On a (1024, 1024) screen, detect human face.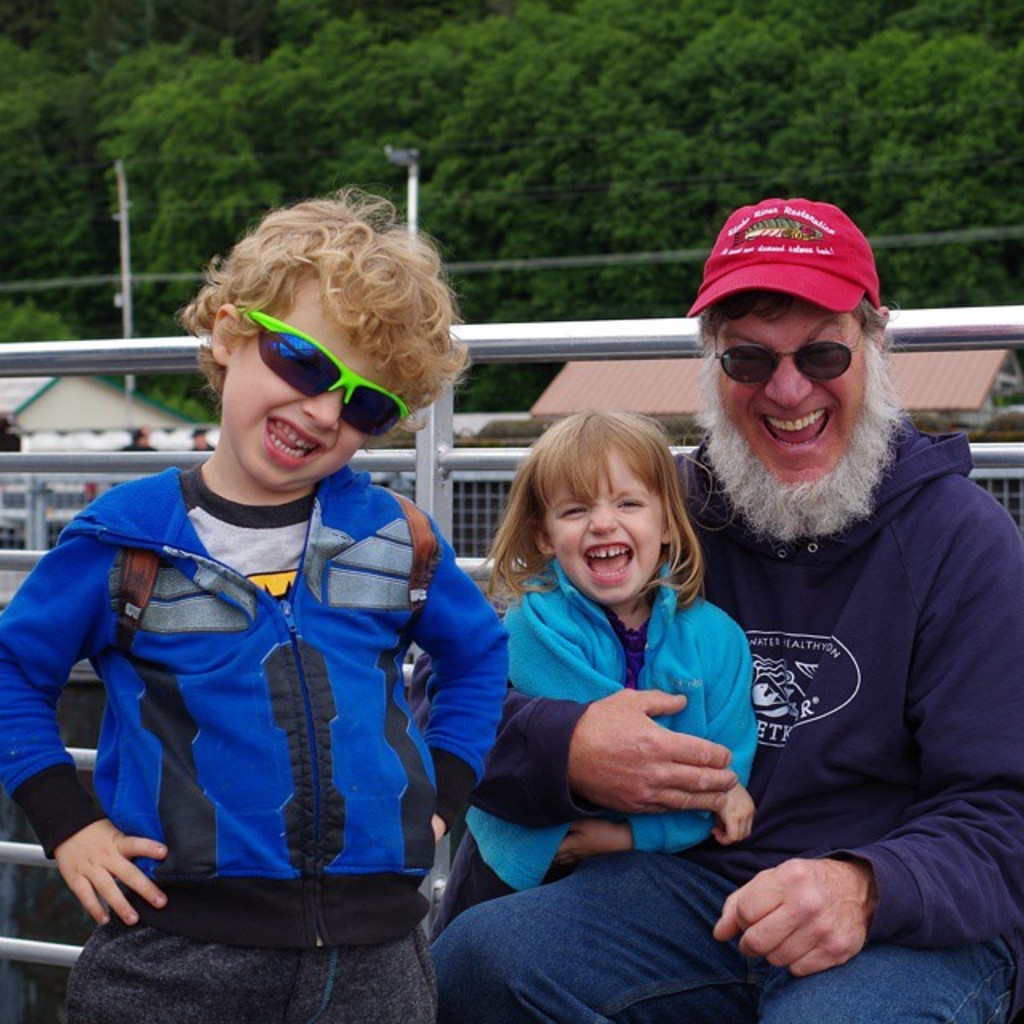
select_region(218, 278, 395, 486).
